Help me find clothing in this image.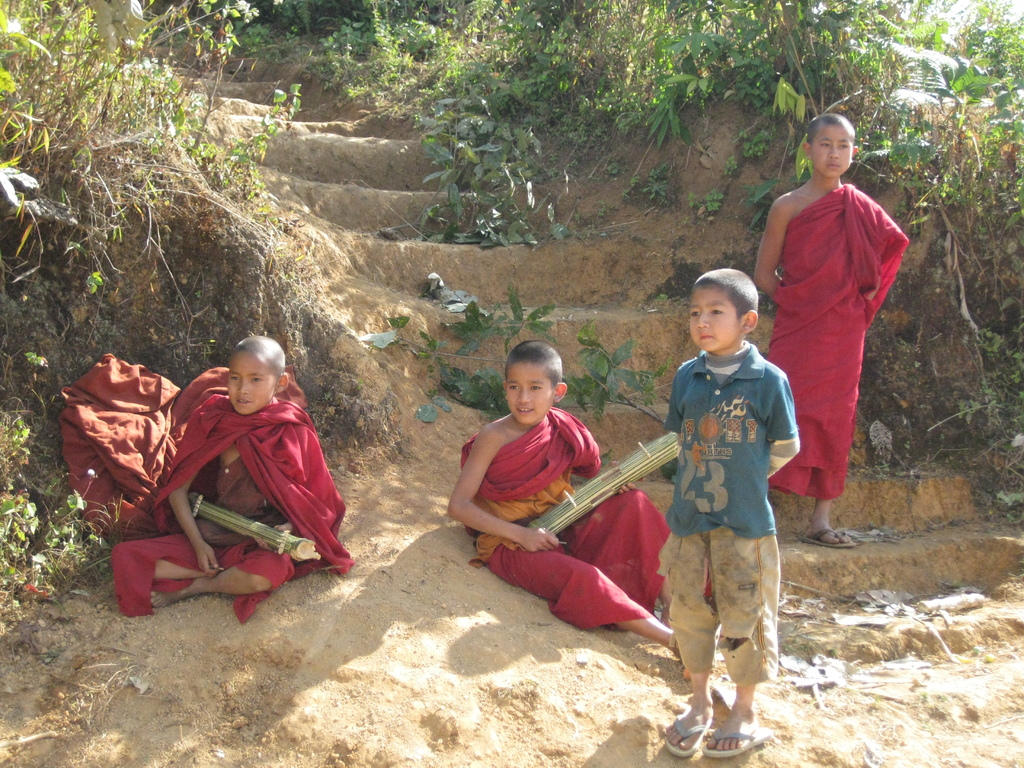
Found it: (653,342,801,685).
